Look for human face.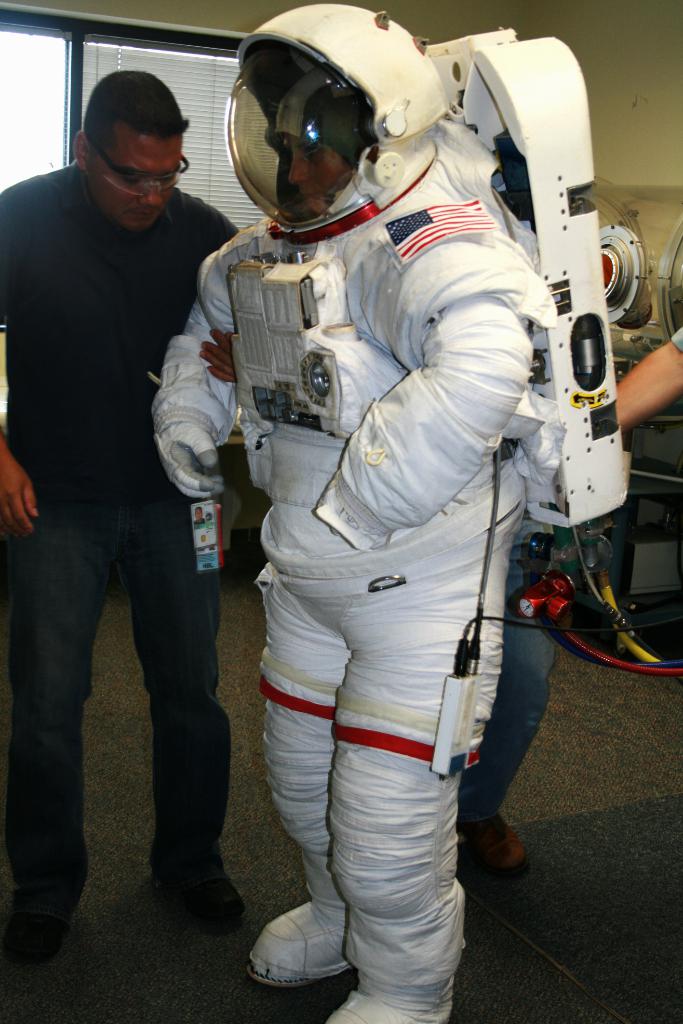
Found: [x1=272, y1=124, x2=342, y2=220].
